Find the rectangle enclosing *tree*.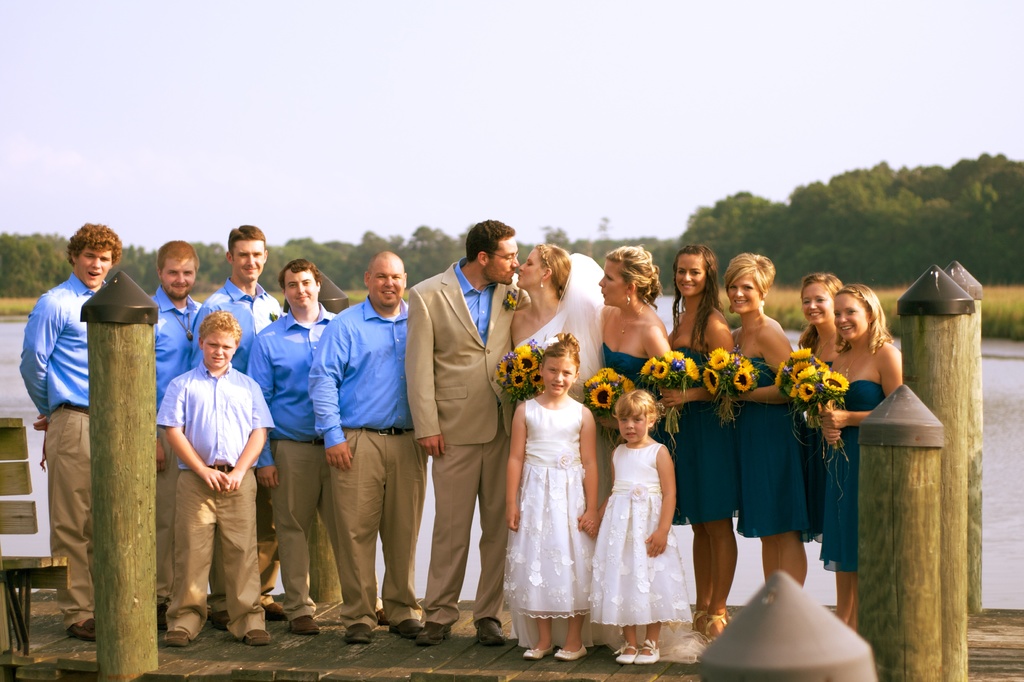
(691, 195, 791, 242).
